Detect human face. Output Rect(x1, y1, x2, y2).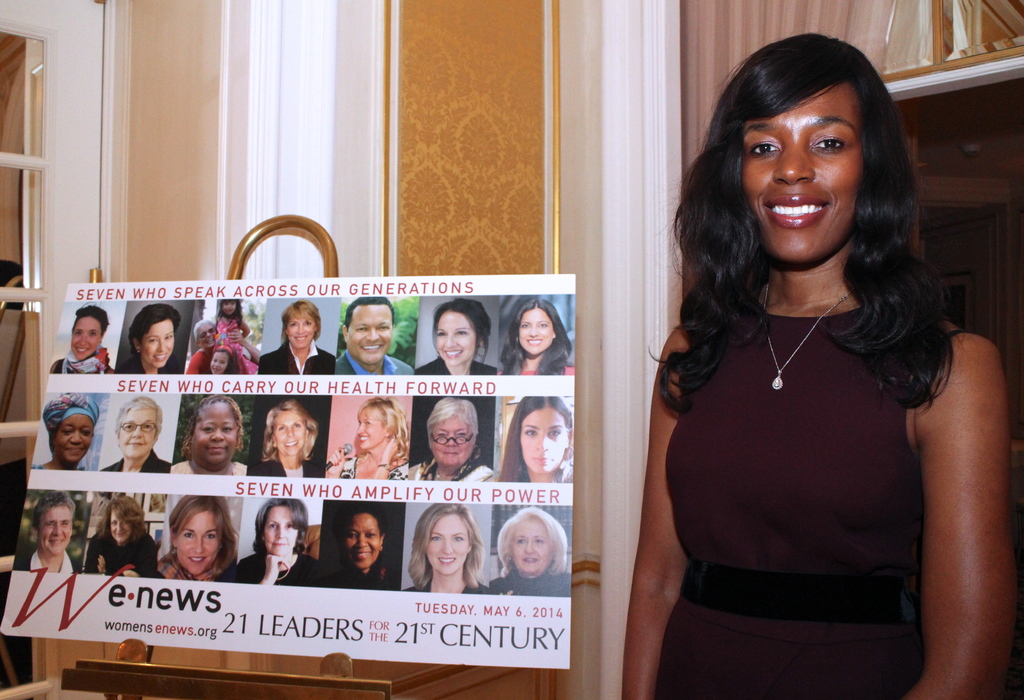
Rect(138, 318, 175, 367).
